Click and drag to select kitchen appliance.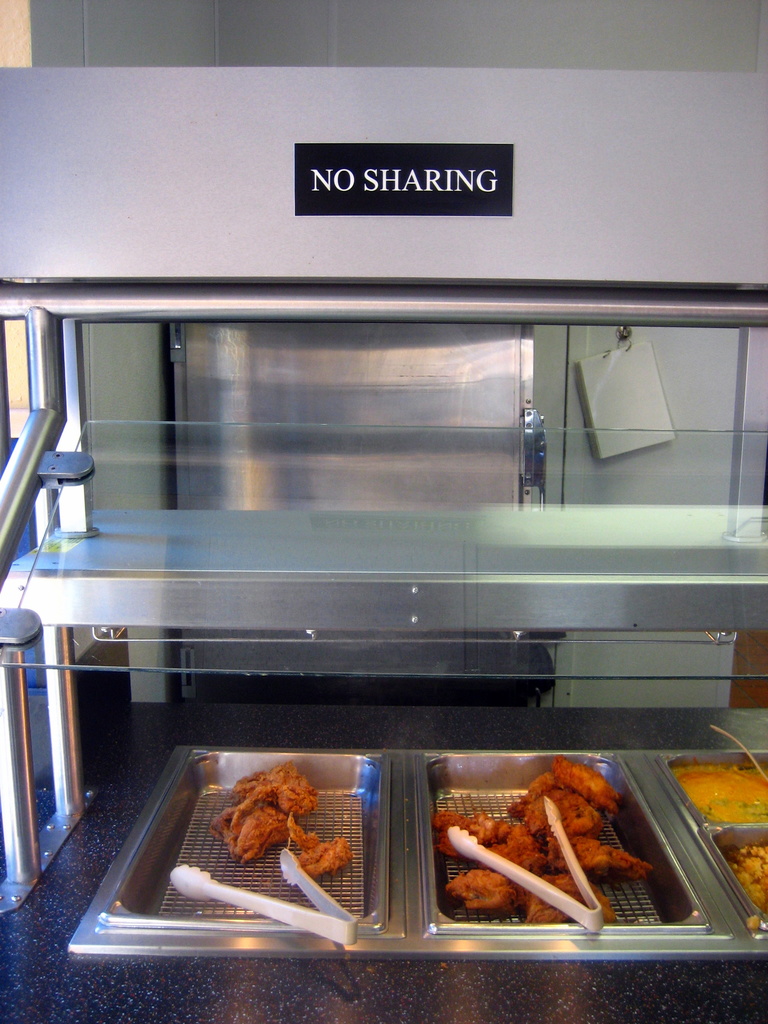
Selection: 166:844:367:951.
